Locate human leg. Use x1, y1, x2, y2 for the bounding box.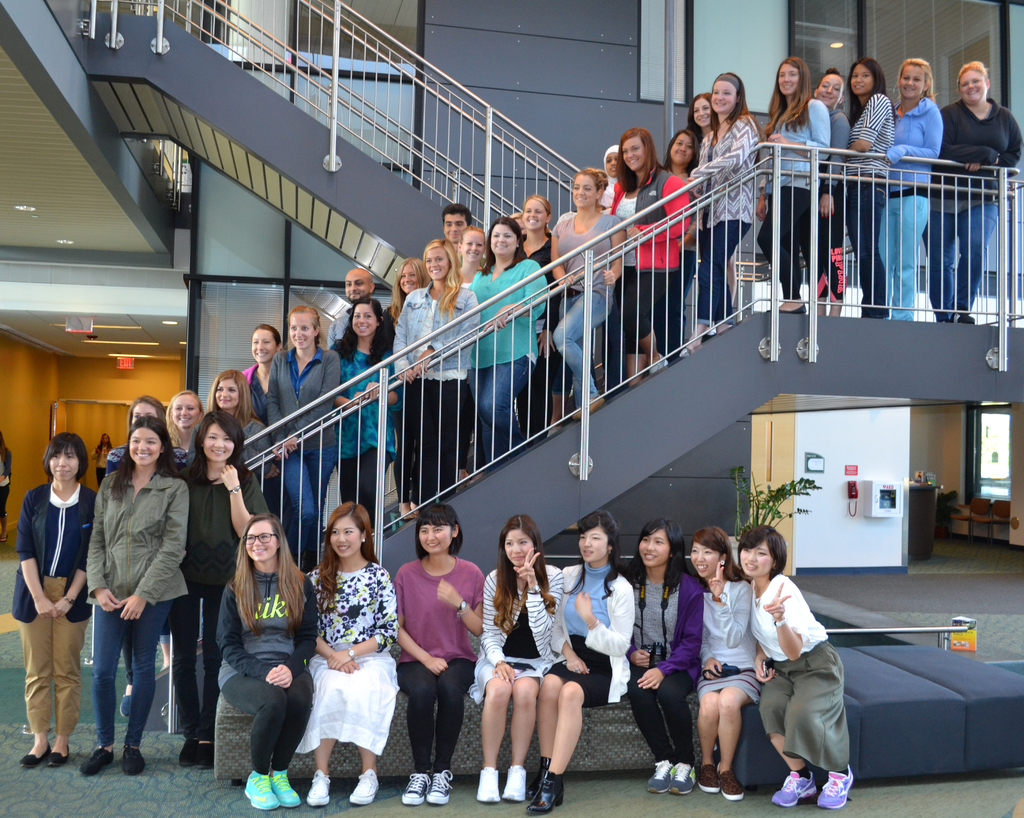
281, 450, 339, 568.
